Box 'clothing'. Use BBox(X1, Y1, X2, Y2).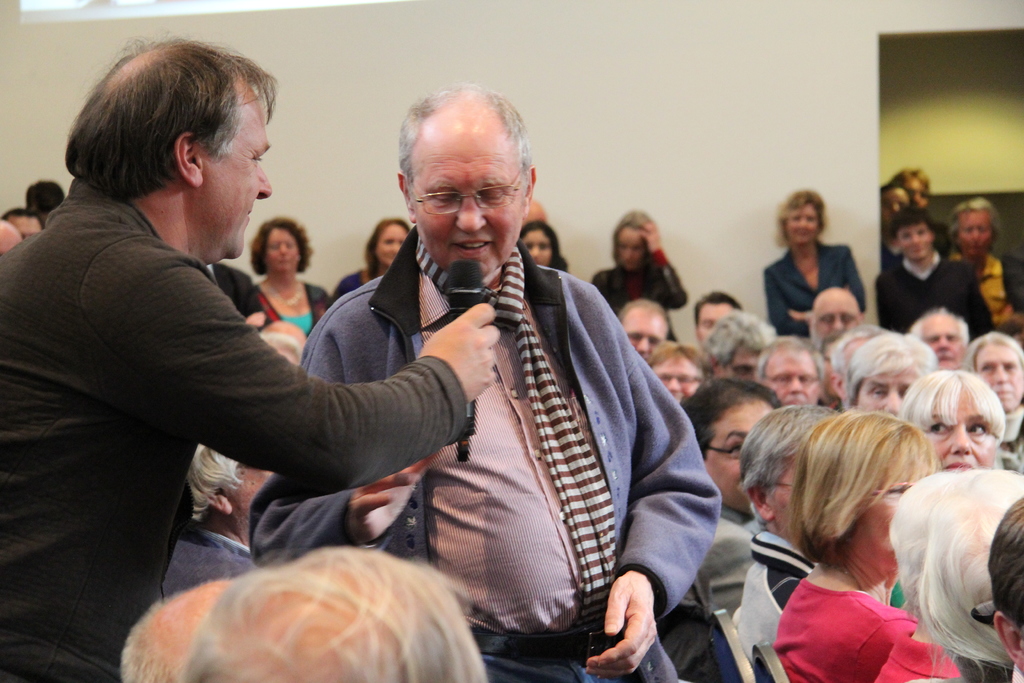
BBox(696, 500, 758, 635).
